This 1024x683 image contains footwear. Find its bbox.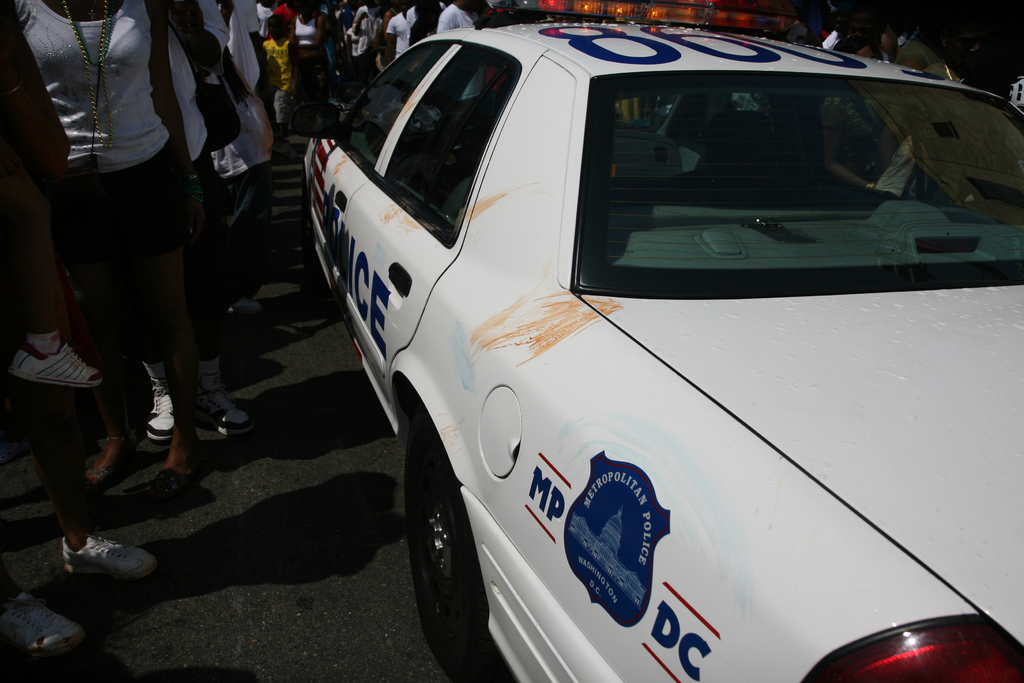
(x1=144, y1=382, x2=175, y2=441).
